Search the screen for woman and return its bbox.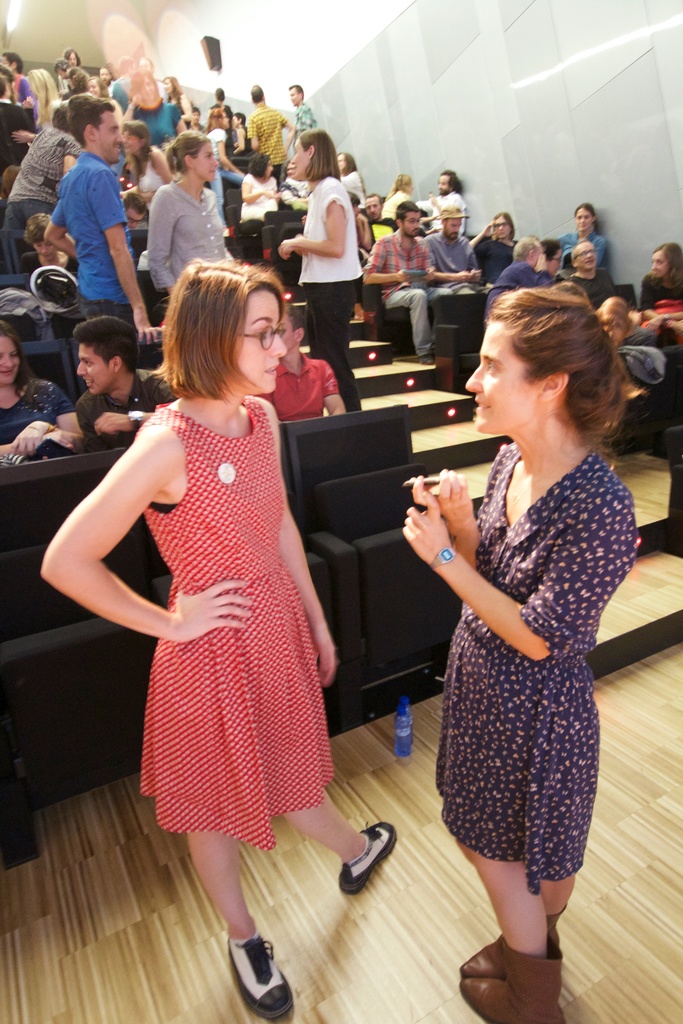
Found: (163,78,193,127).
